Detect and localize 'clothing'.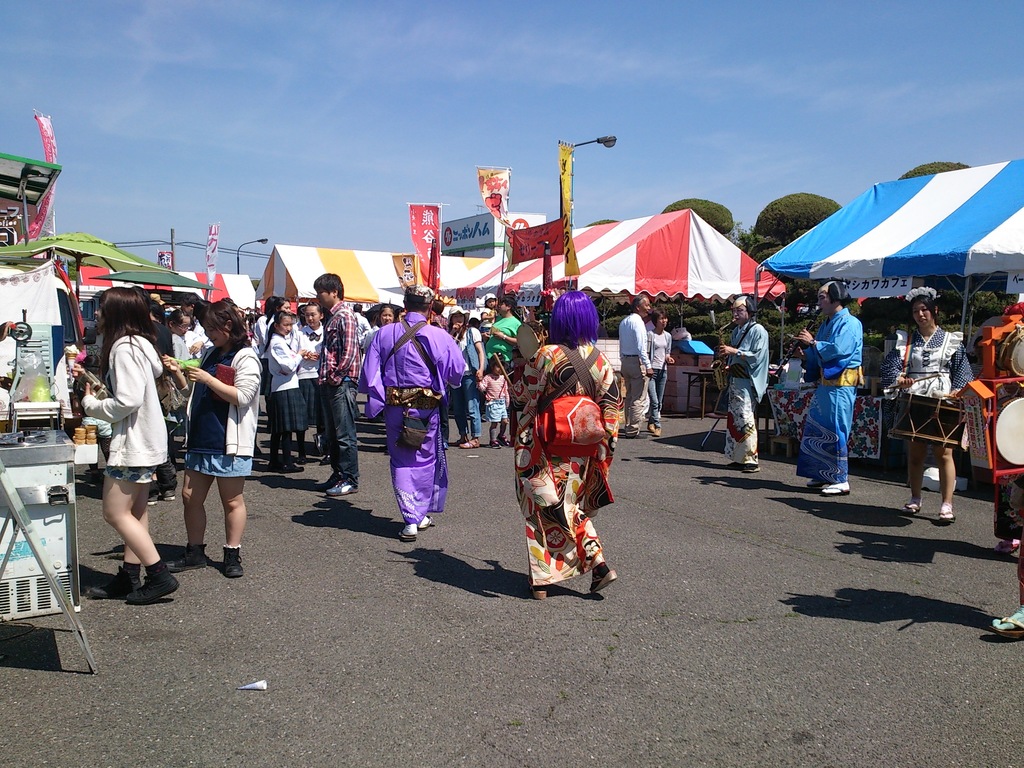
Localized at detection(620, 313, 653, 435).
